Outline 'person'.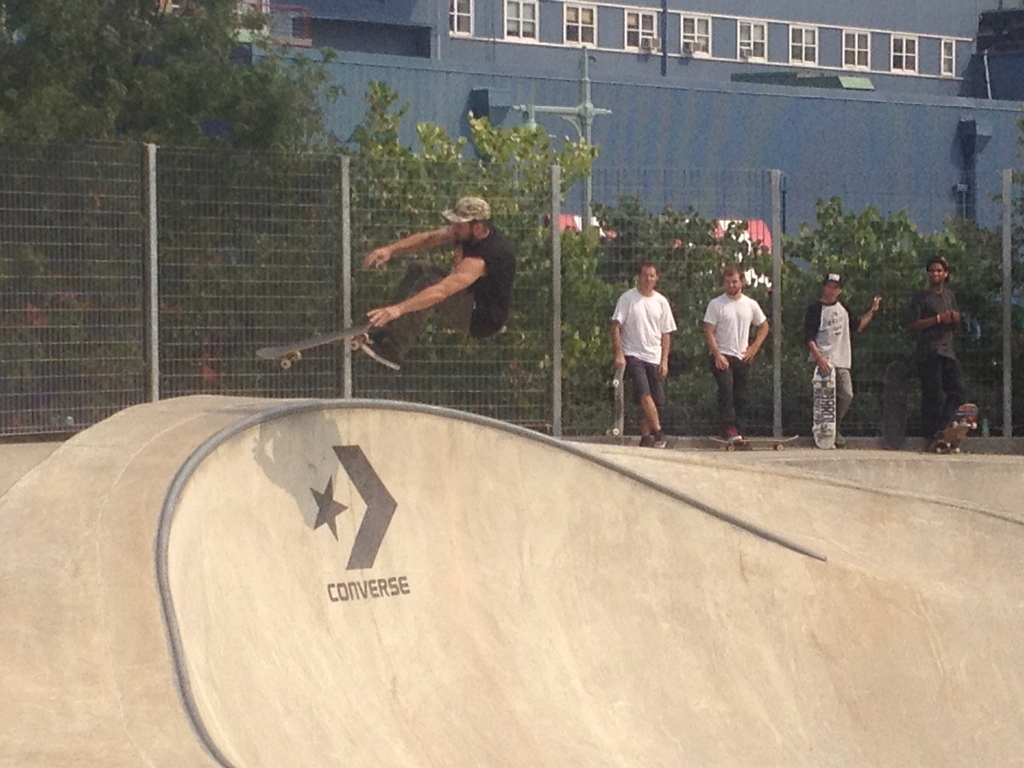
Outline: x1=804, y1=275, x2=882, y2=441.
